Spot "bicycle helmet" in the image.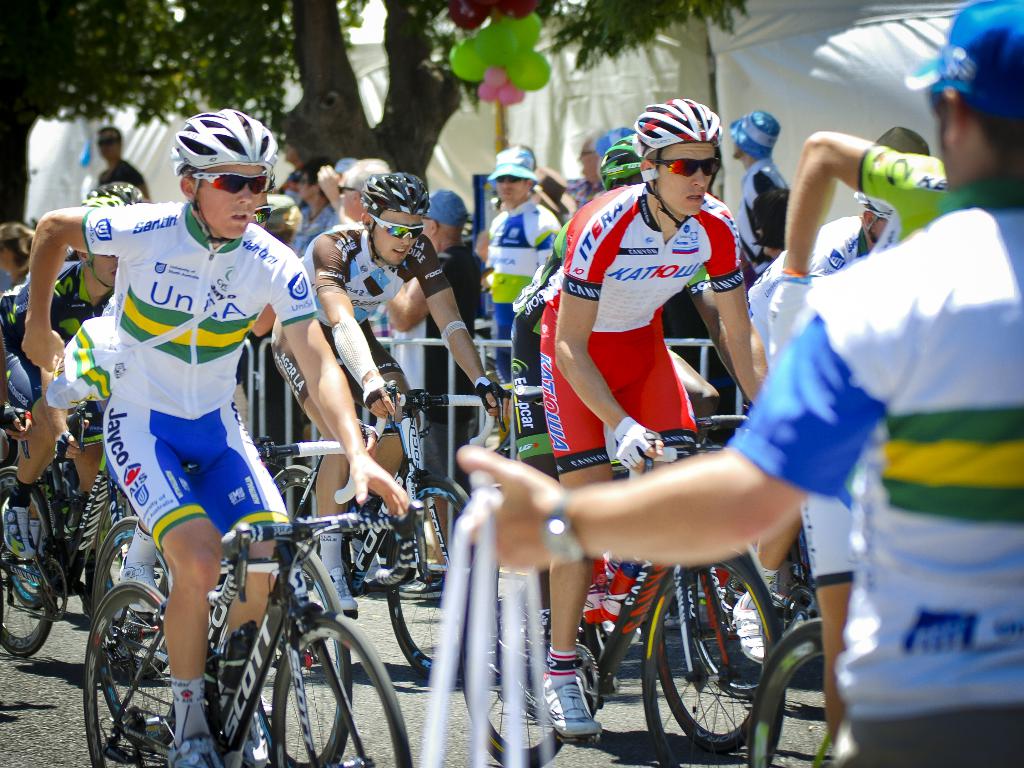
"bicycle helmet" found at bbox=(597, 131, 638, 183).
